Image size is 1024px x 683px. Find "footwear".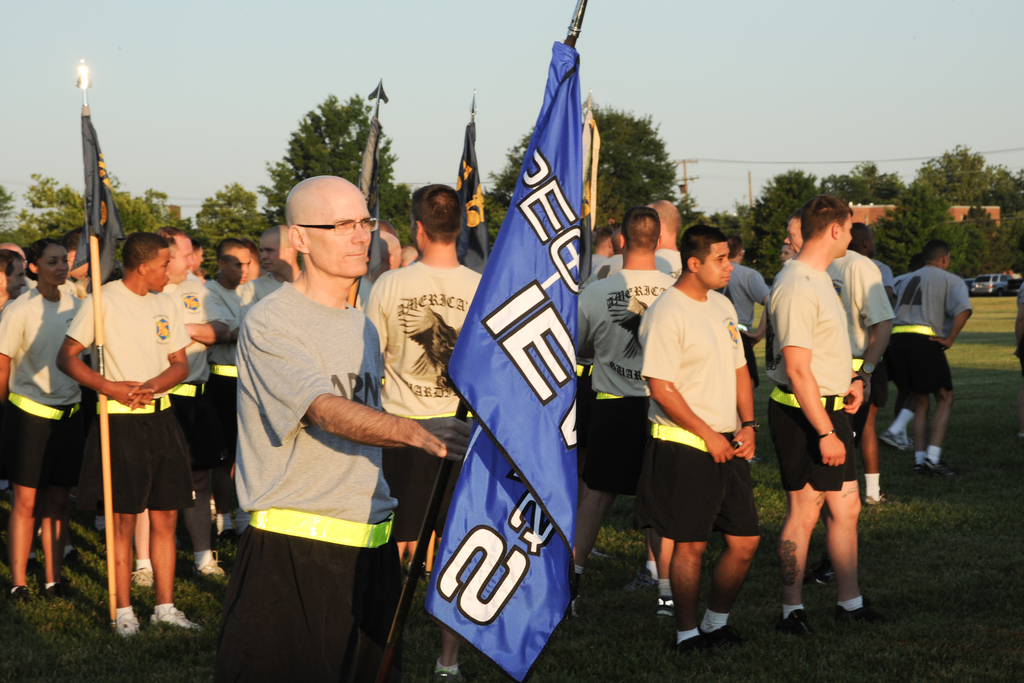
147/609/211/639.
